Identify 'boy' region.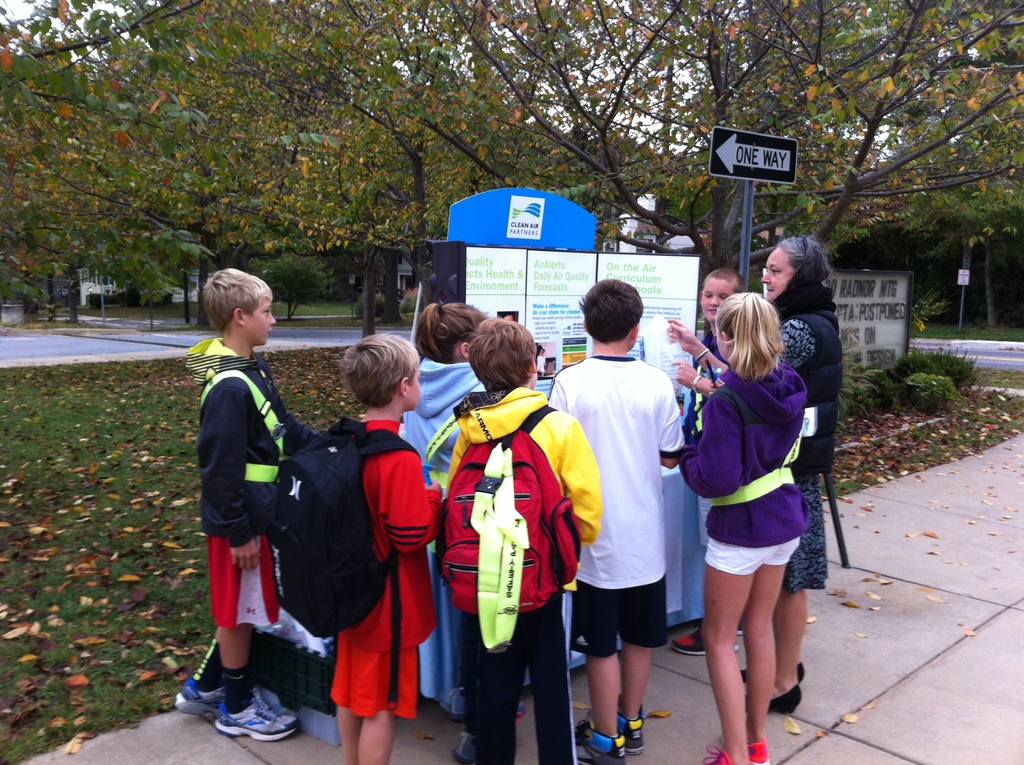
Region: box(673, 266, 742, 656).
